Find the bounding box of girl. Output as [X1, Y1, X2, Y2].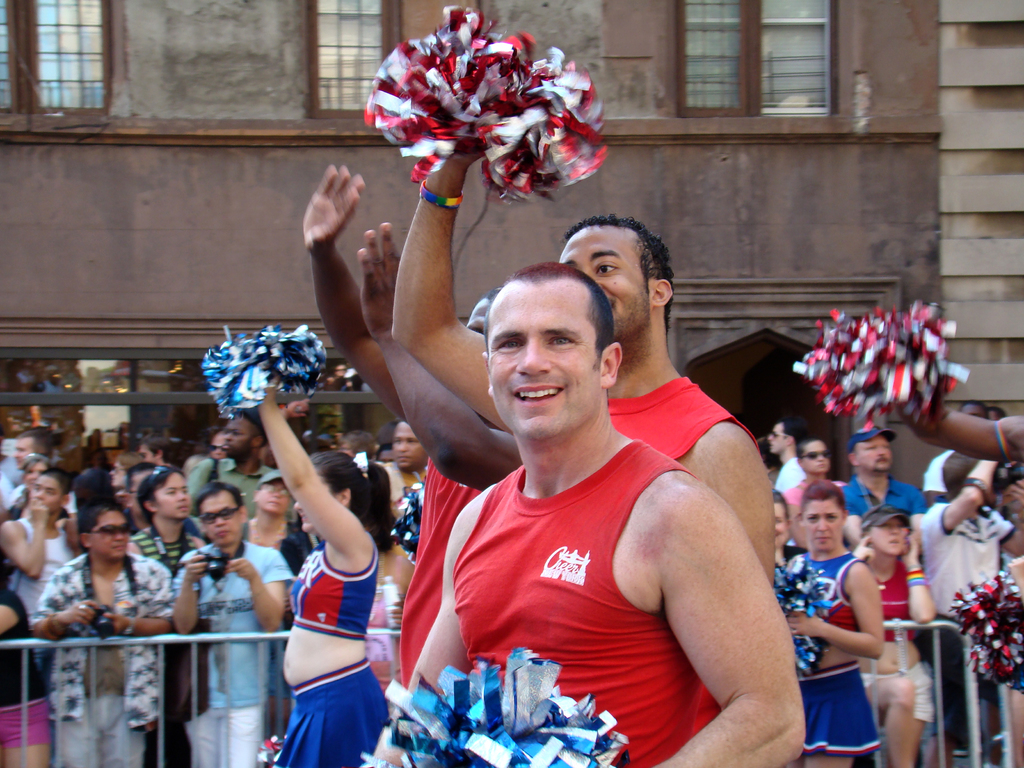
[266, 362, 389, 767].
